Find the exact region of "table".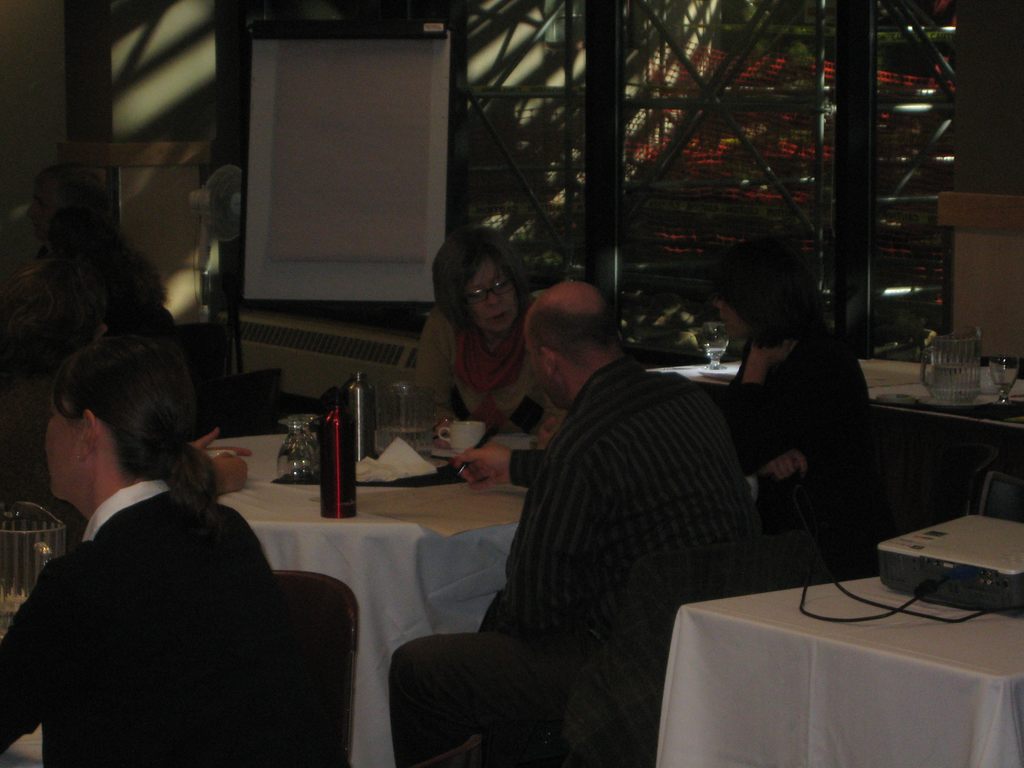
Exact region: 648:552:1022:767.
